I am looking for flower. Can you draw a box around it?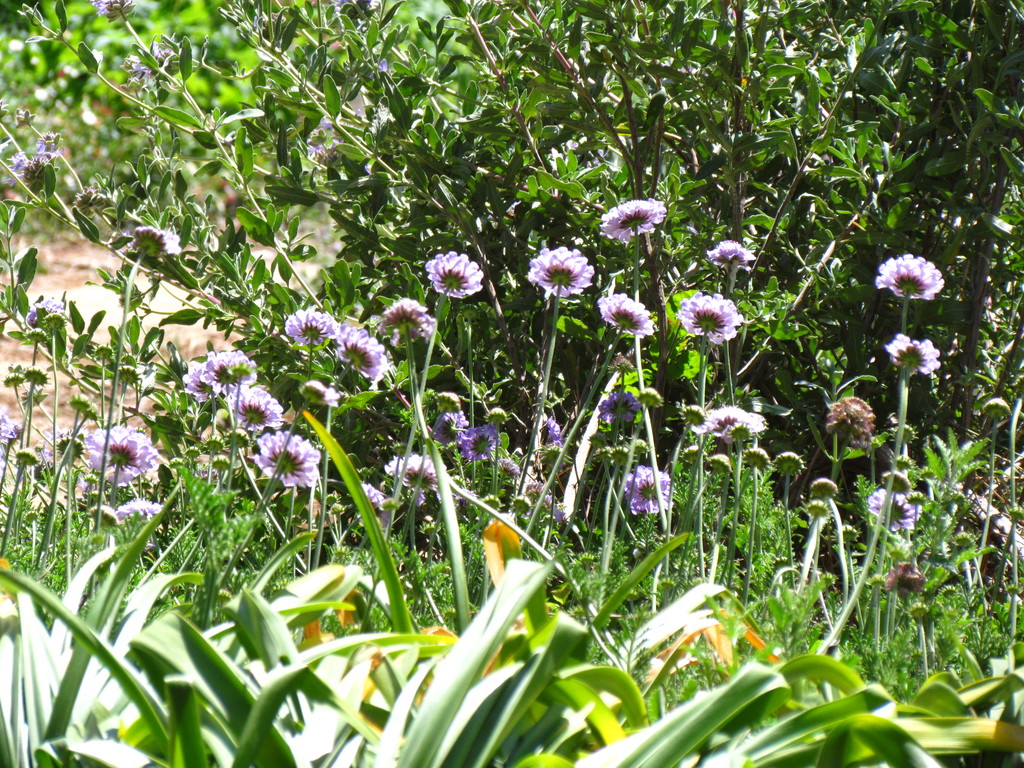
Sure, the bounding box is [707, 239, 759, 271].
